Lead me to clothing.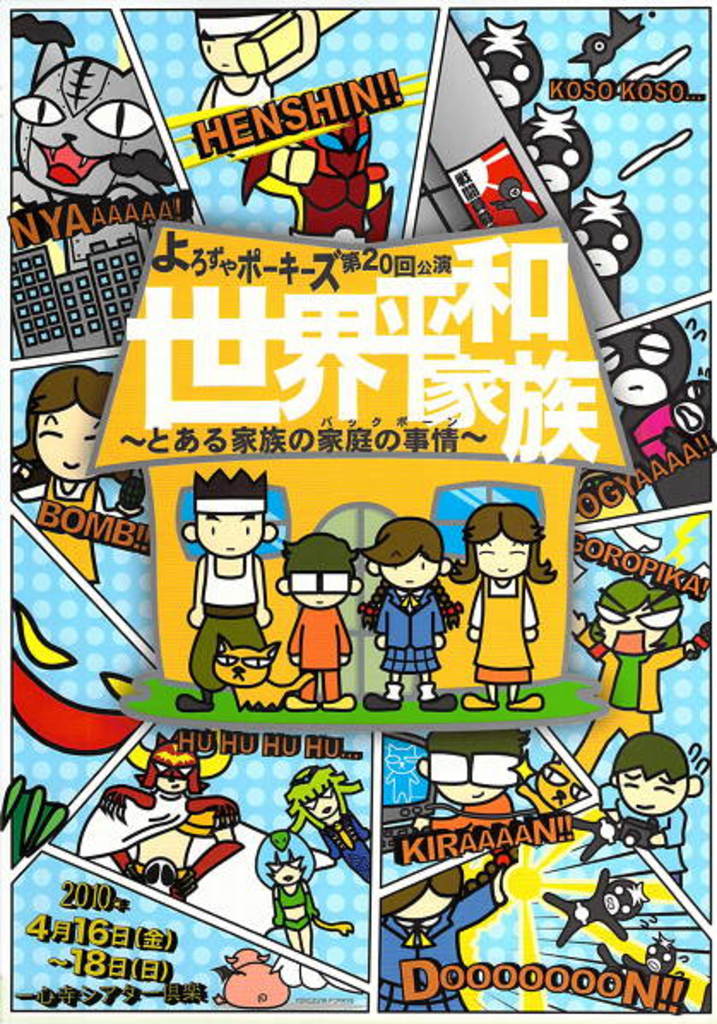
Lead to <region>257, 154, 383, 257</region>.
